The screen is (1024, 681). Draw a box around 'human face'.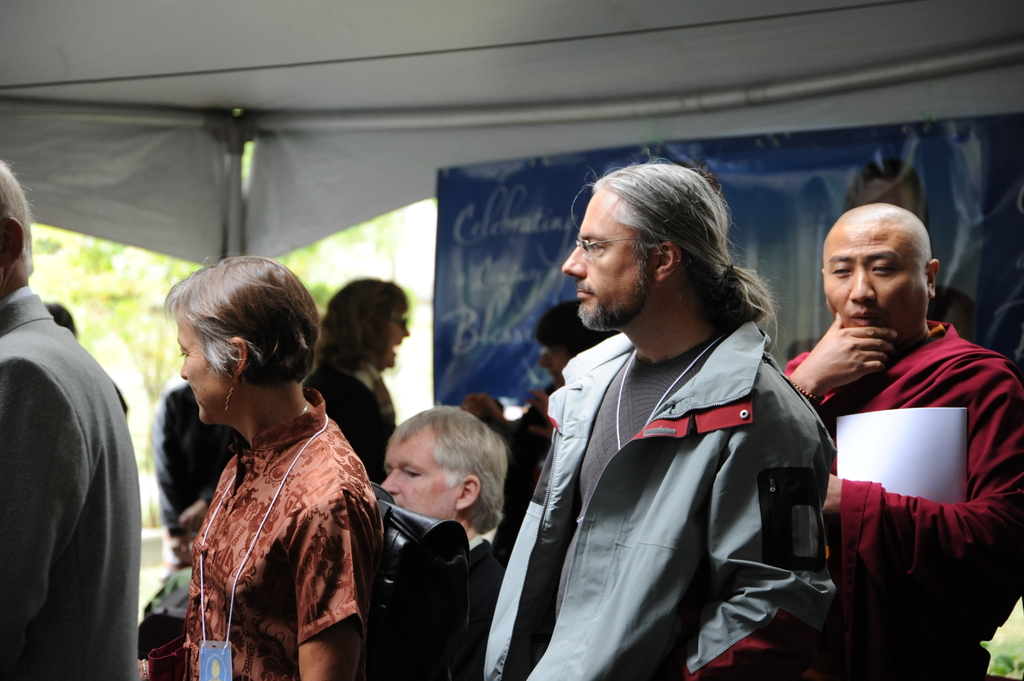
(x1=824, y1=220, x2=916, y2=340).
